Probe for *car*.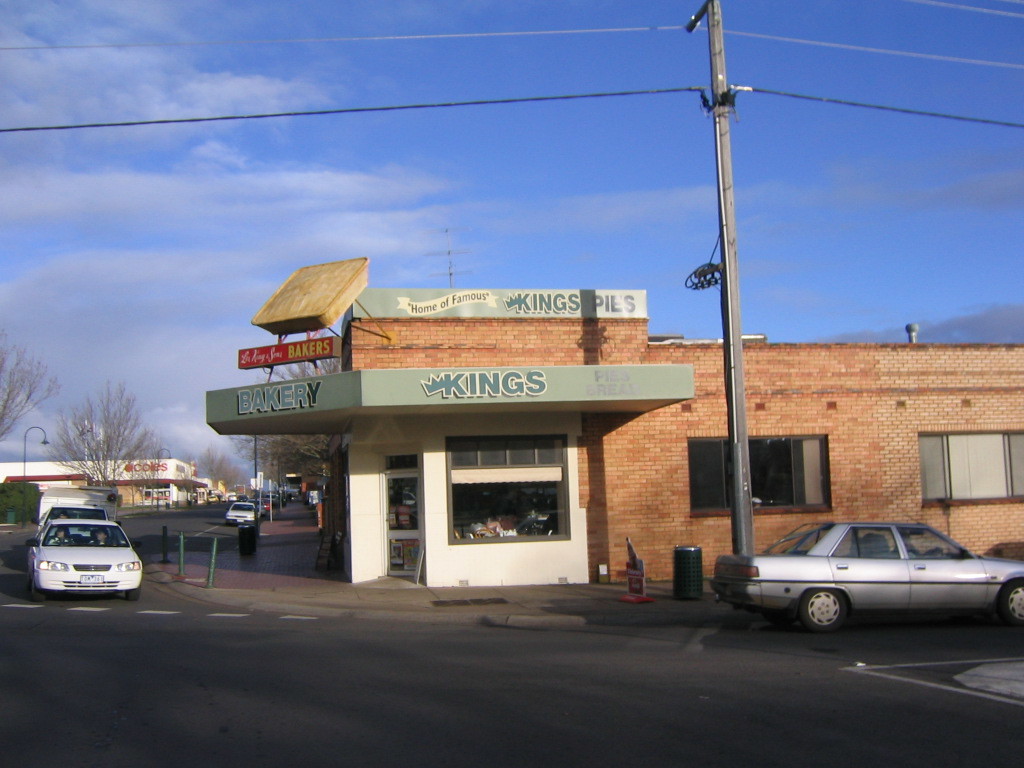
Probe result: region(27, 511, 148, 599).
